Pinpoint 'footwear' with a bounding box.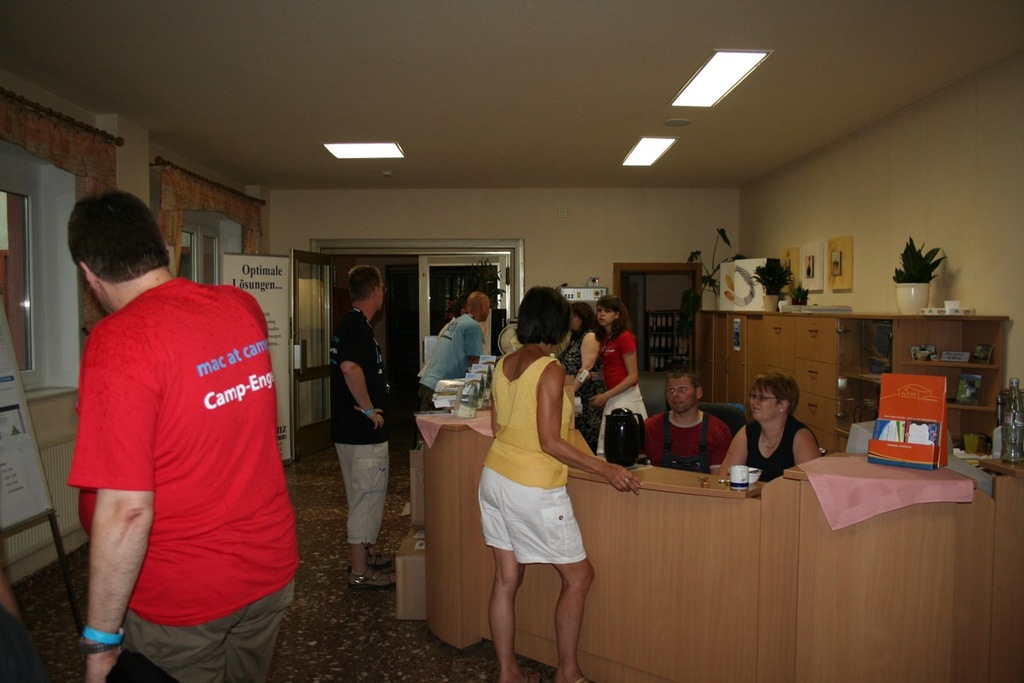
BBox(523, 674, 540, 682).
